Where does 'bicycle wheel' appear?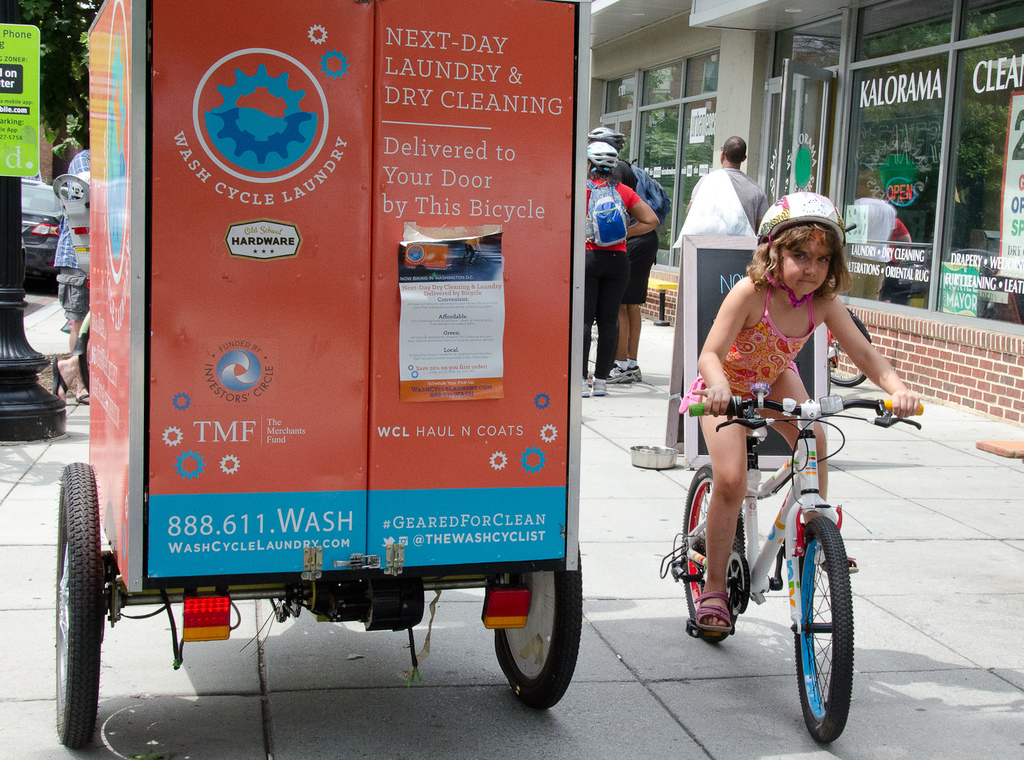
Appears at x1=678 y1=463 x2=750 y2=650.
